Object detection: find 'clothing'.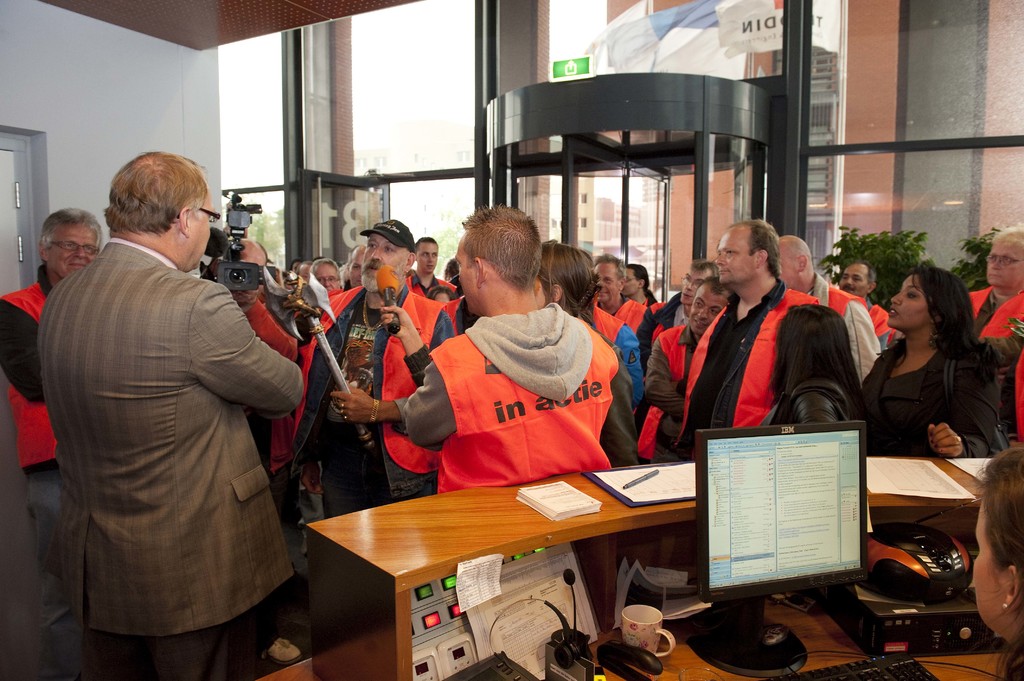
0, 264, 88, 669.
